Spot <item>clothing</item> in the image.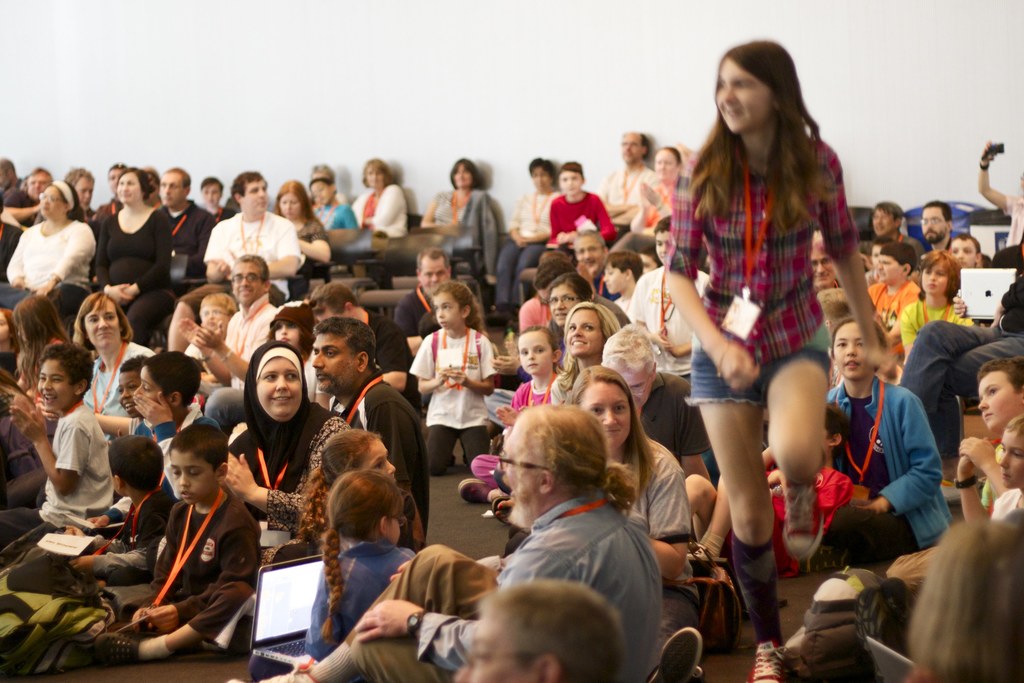
<item>clothing</item> found at {"x1": 200, "y1": 206, "x2": 302, "y2": 304}.
